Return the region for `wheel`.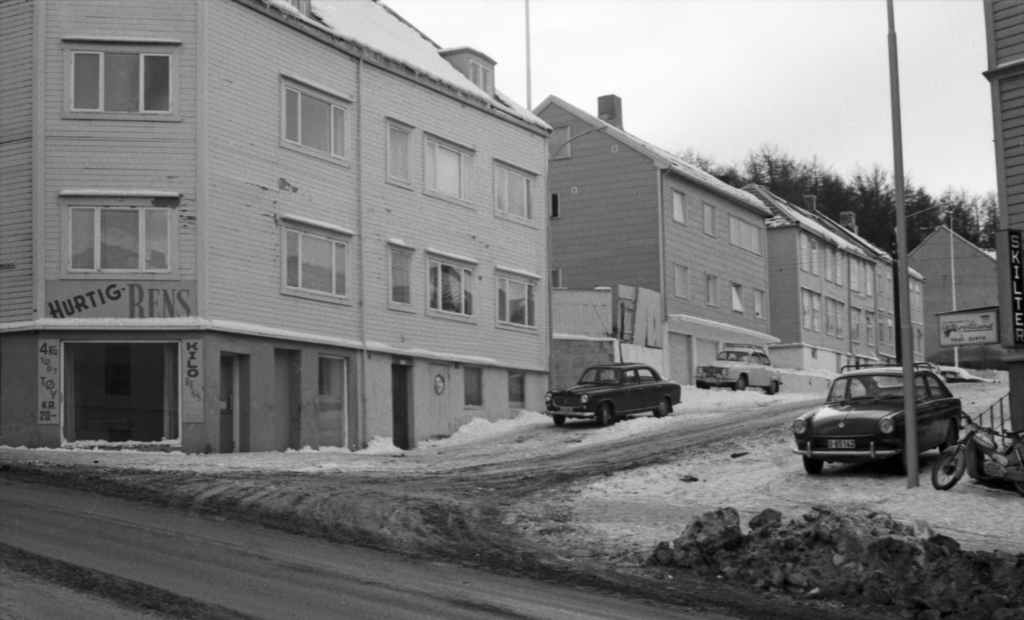
<box>736,376,744,391</box>.
